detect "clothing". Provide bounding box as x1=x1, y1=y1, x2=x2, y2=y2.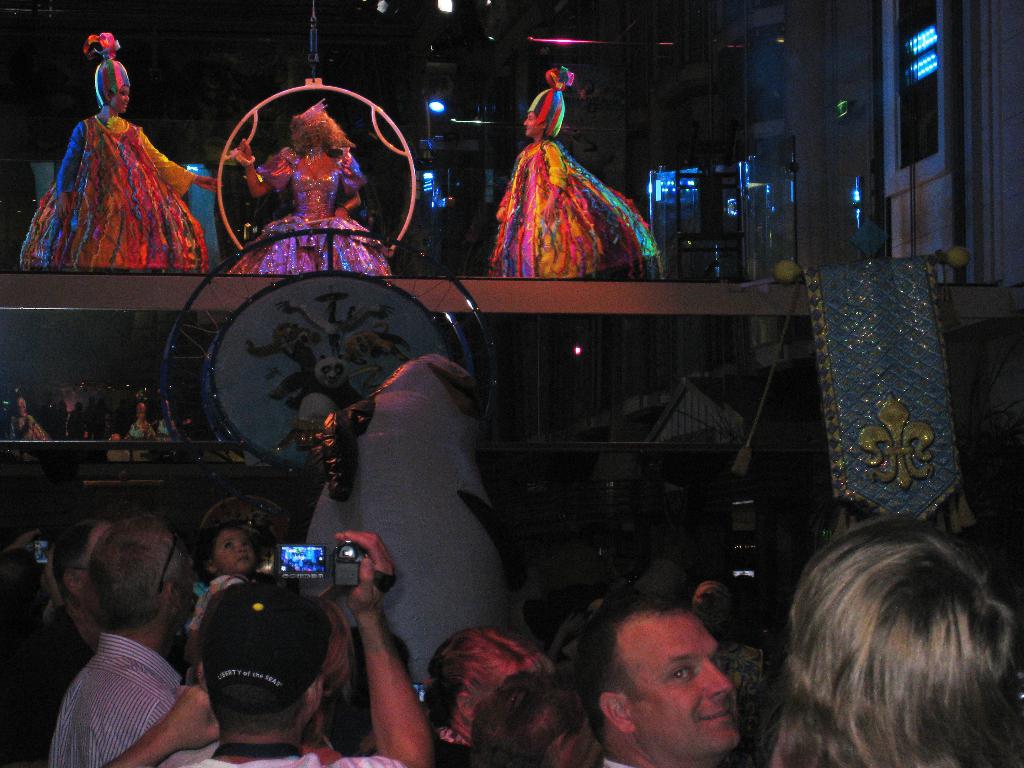
x1=599, y1=754, x2=633, y2=767.
